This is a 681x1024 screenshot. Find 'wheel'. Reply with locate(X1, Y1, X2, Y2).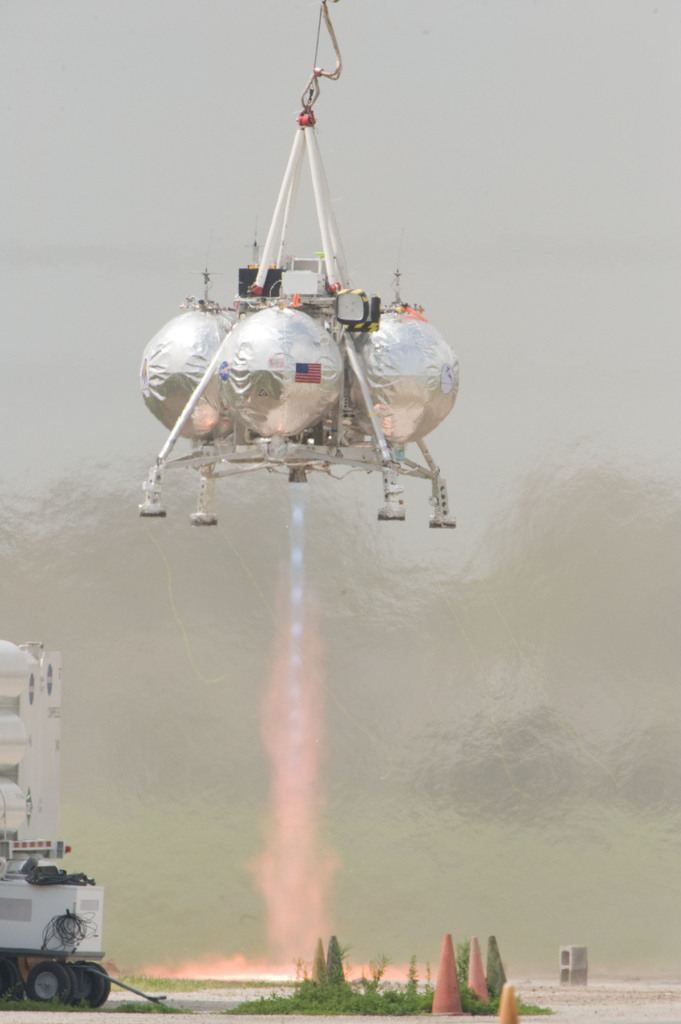
locate(72, 963, 108, 1005).
